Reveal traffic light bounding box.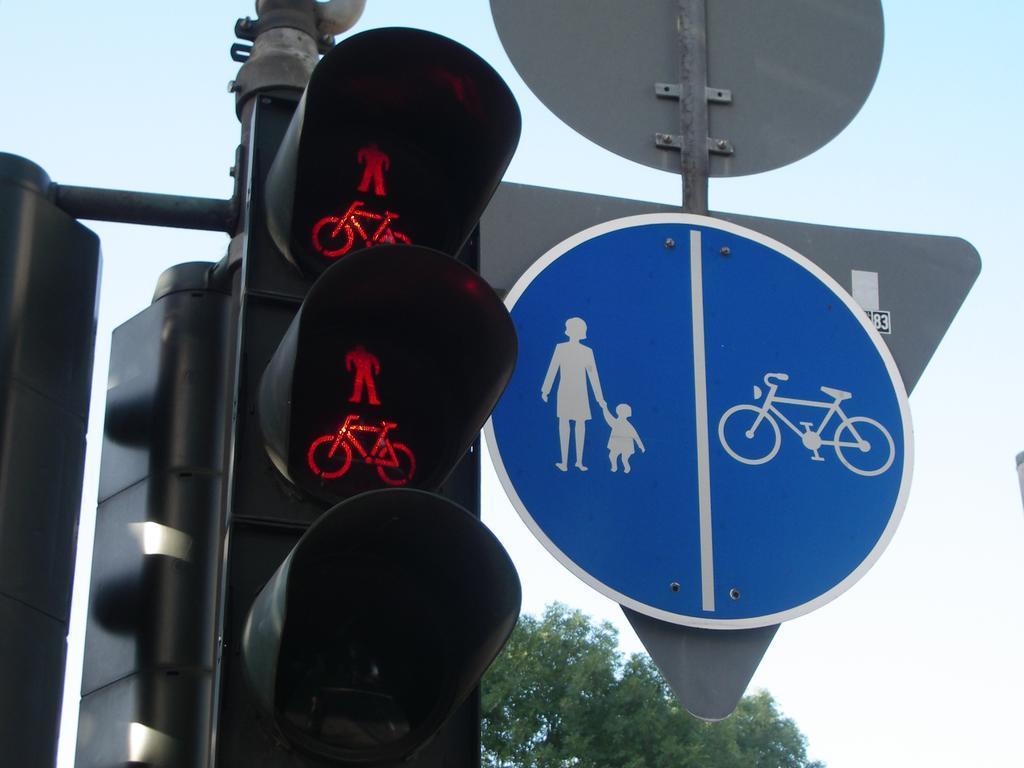
Revealed: crop(208, 26, 520, 767).
